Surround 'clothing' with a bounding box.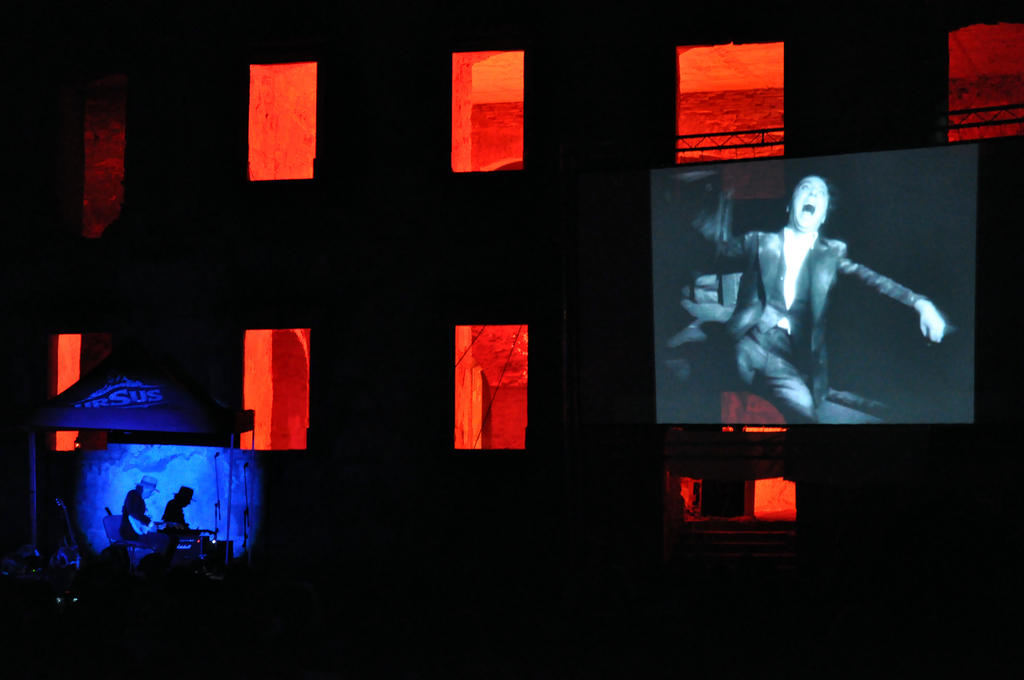
box=[121, 487, 151, 537].
